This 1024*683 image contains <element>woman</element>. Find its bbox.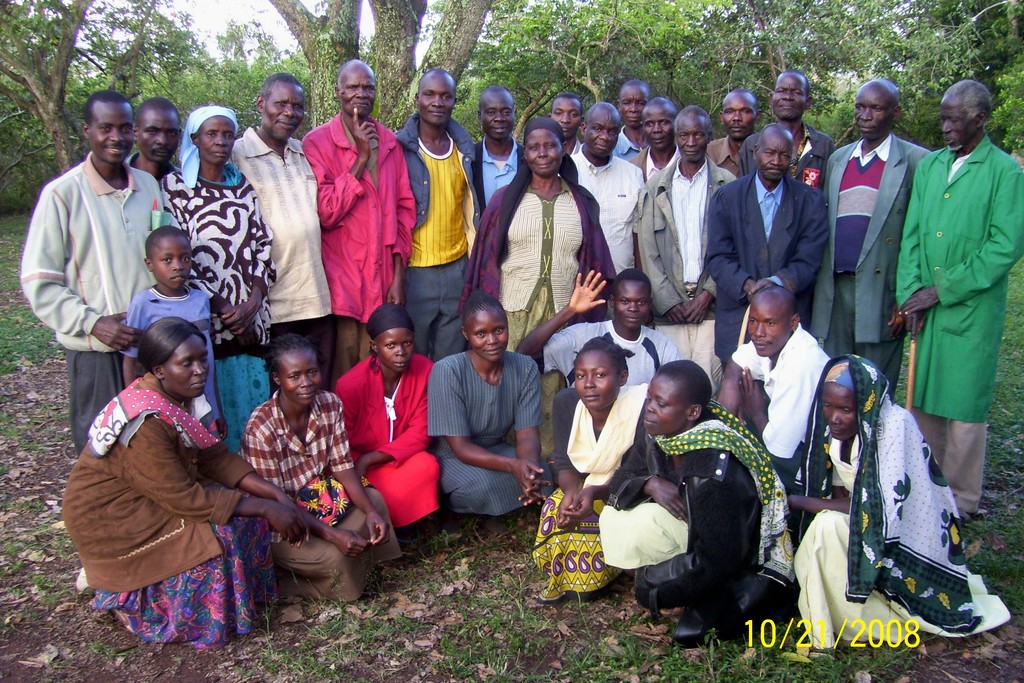
<box>159,104,278,456</box>.
